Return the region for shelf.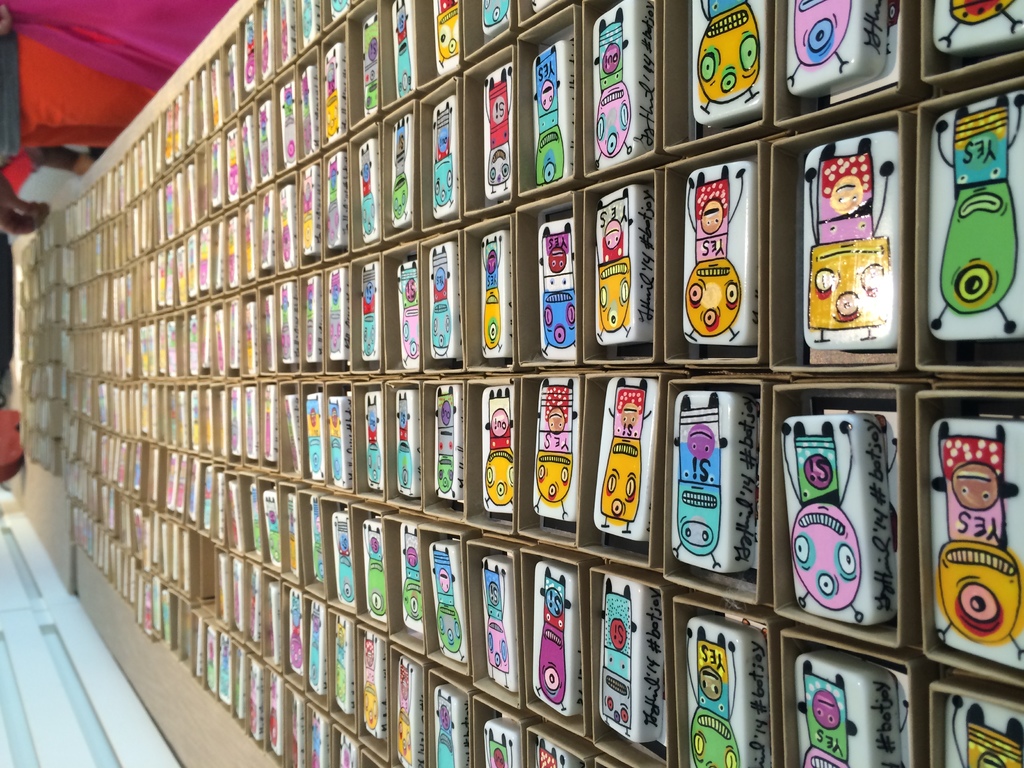
region(759, 140, 920, 371).
